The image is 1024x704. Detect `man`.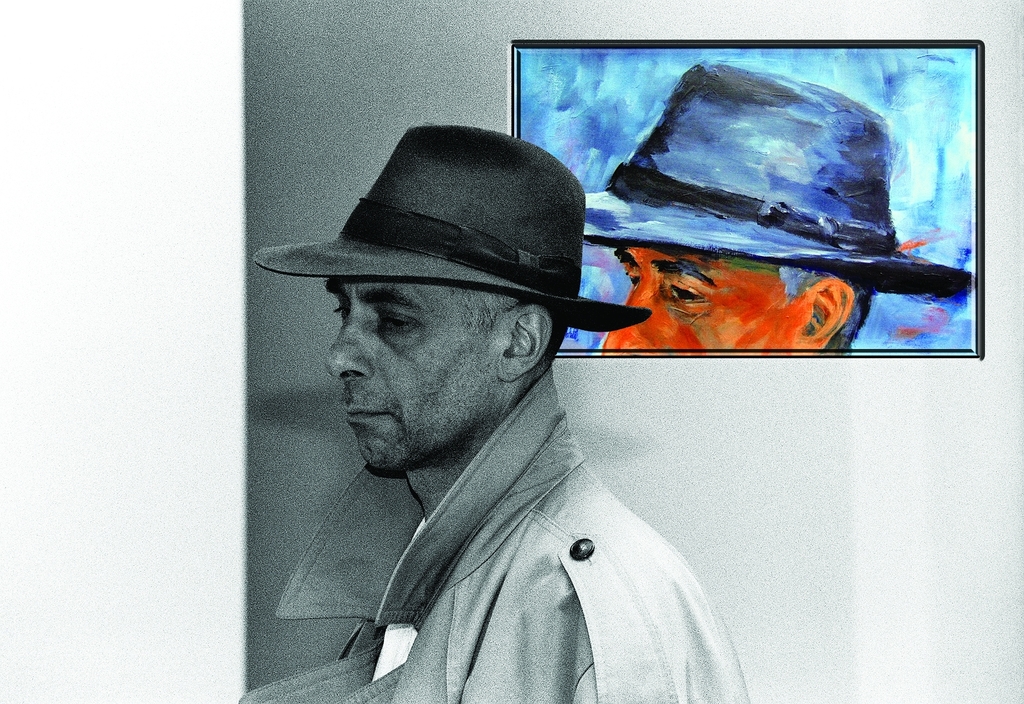
Detection: {"left": 228, "top": 126, "right": 797, "bottom": 678}.
